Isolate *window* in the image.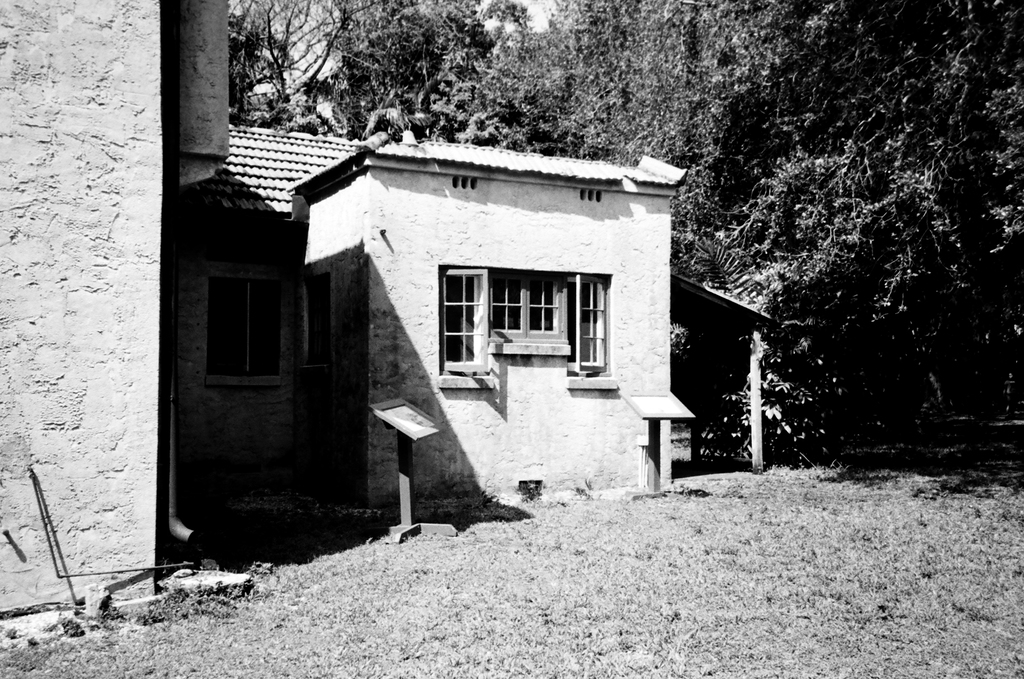
Isolated region: BBox(203, 274, 285, 376).
